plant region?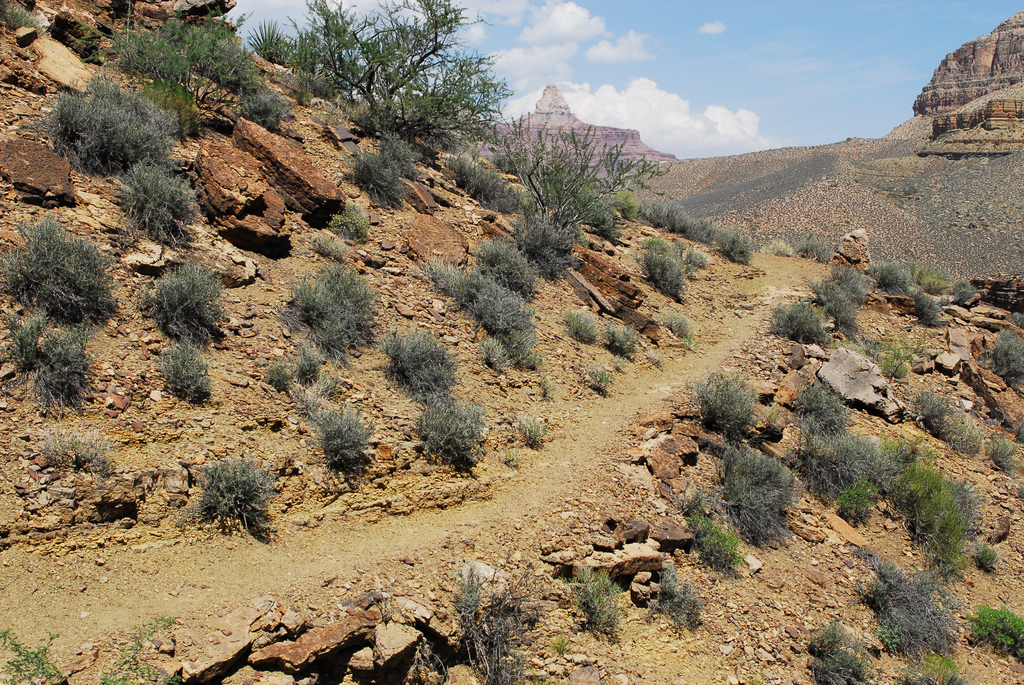
left=662, top=311, right=689, bottom=340
